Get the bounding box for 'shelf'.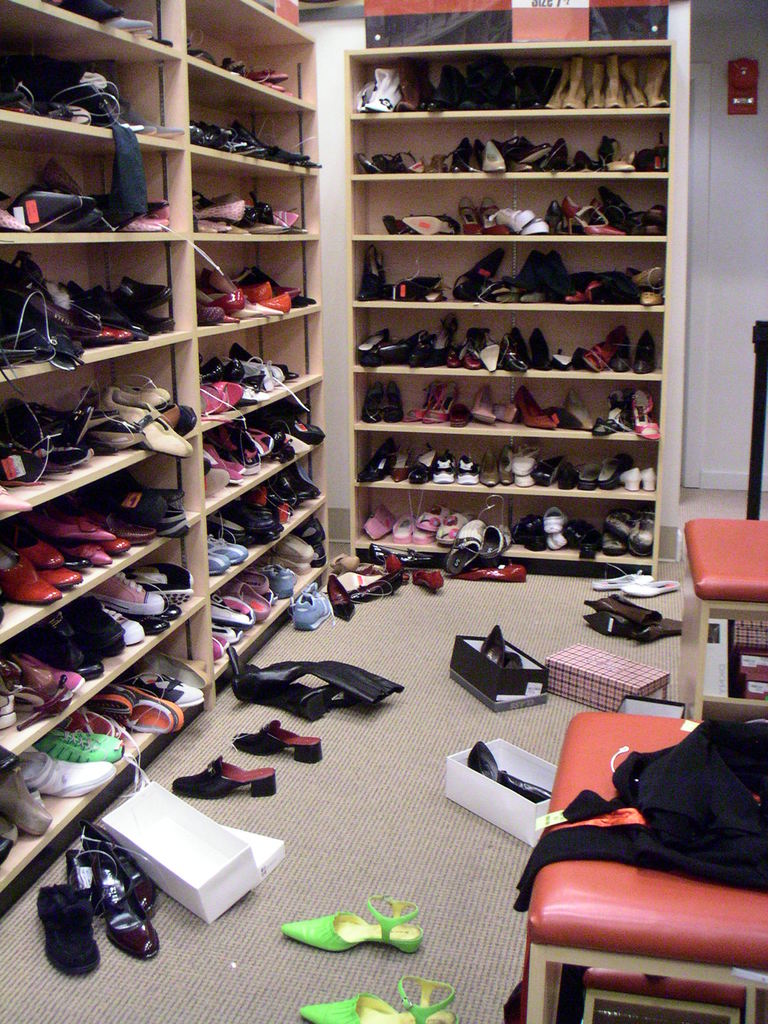
[x1=0, y1=529, x2=204, y2=771].
